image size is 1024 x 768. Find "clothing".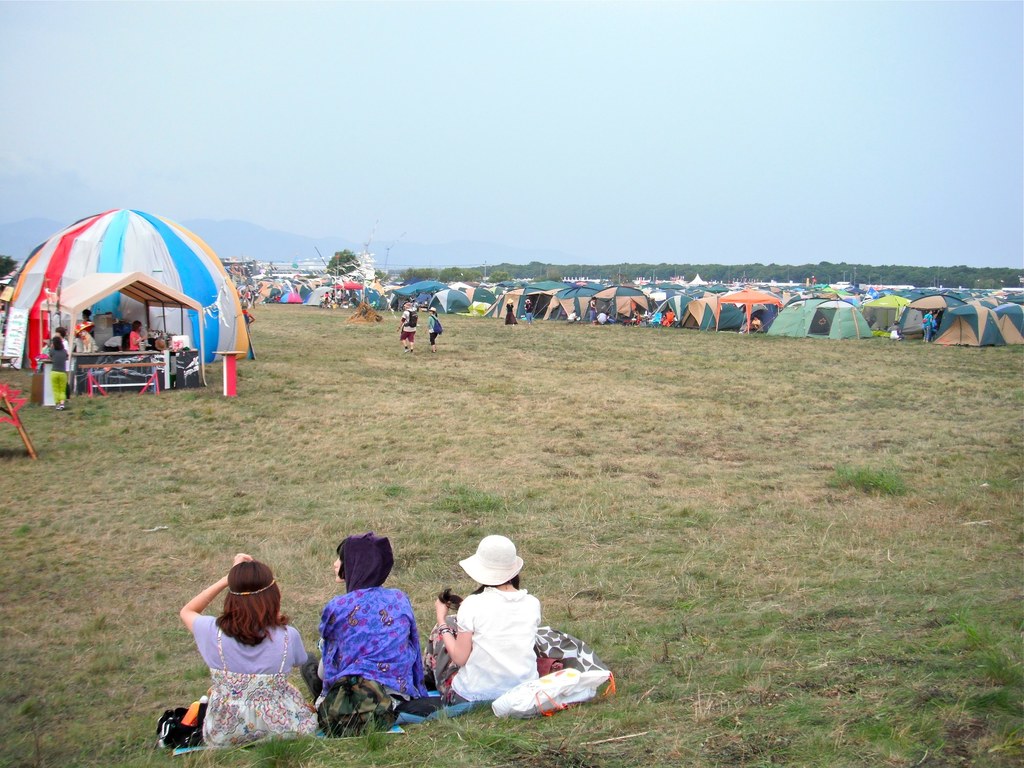
[left=318, top=579, right=433, bottom=713].
